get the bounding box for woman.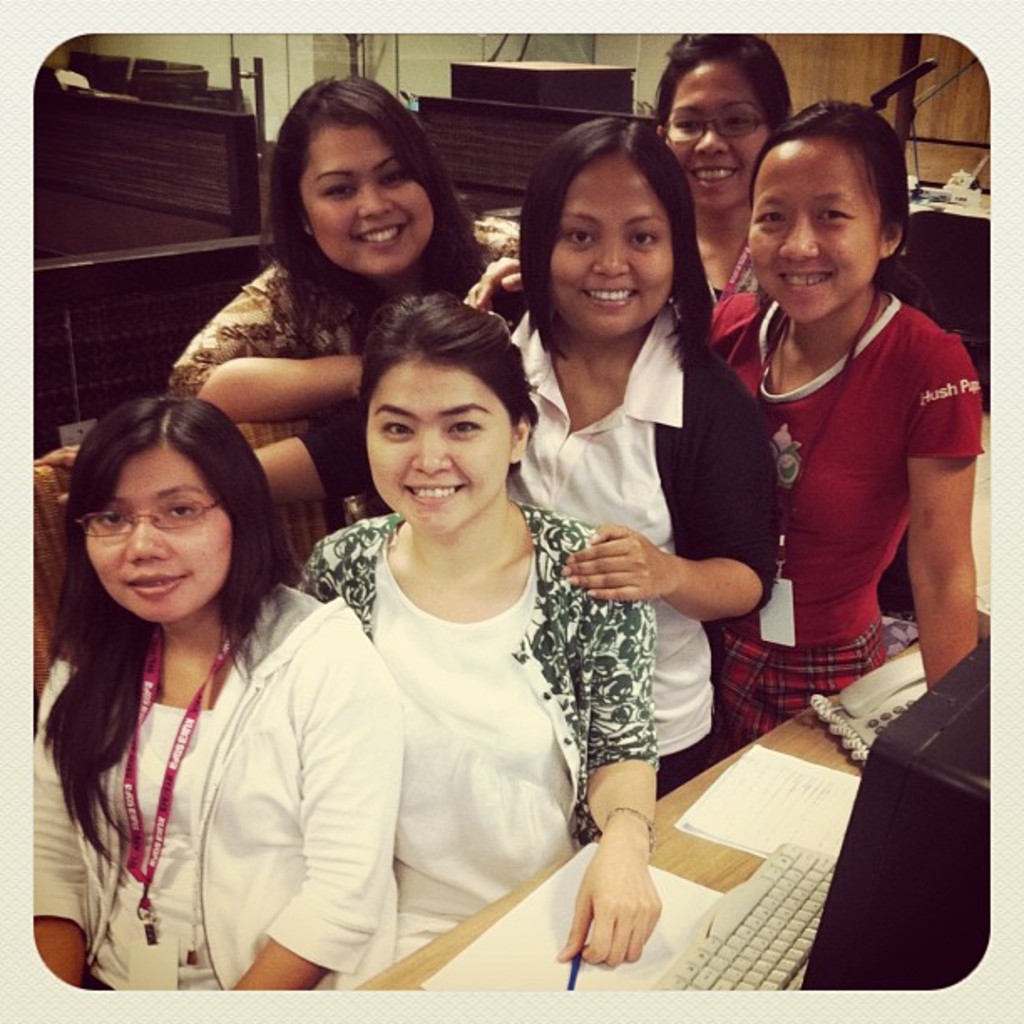
bbox=(694, 90, 1001, 790).
